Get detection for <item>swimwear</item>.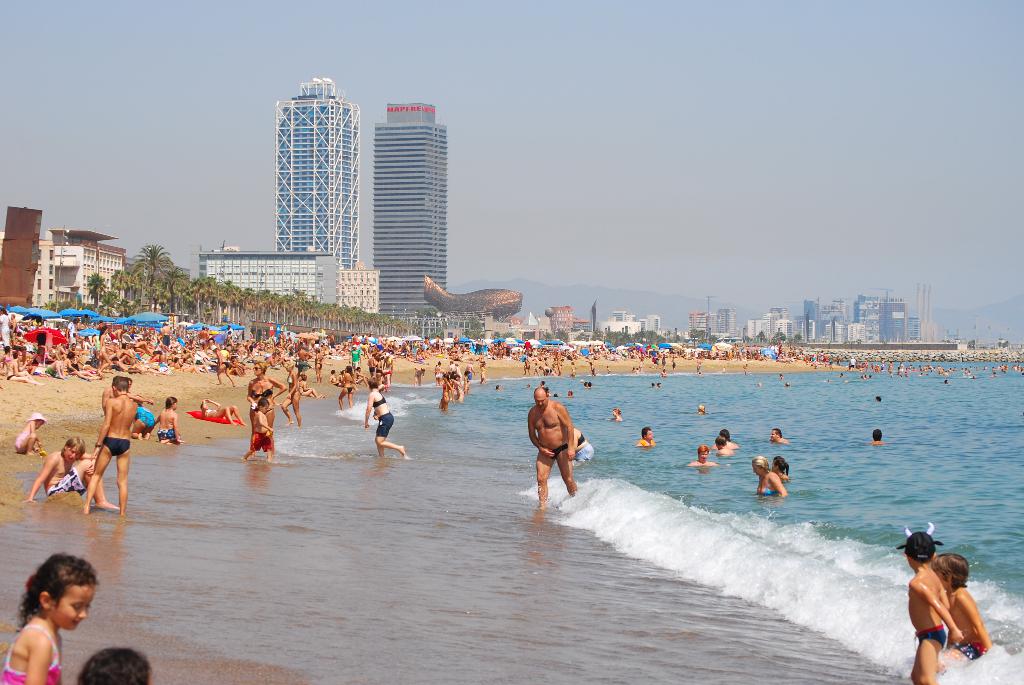
Detection: rect(13, 431, 29, 453).
